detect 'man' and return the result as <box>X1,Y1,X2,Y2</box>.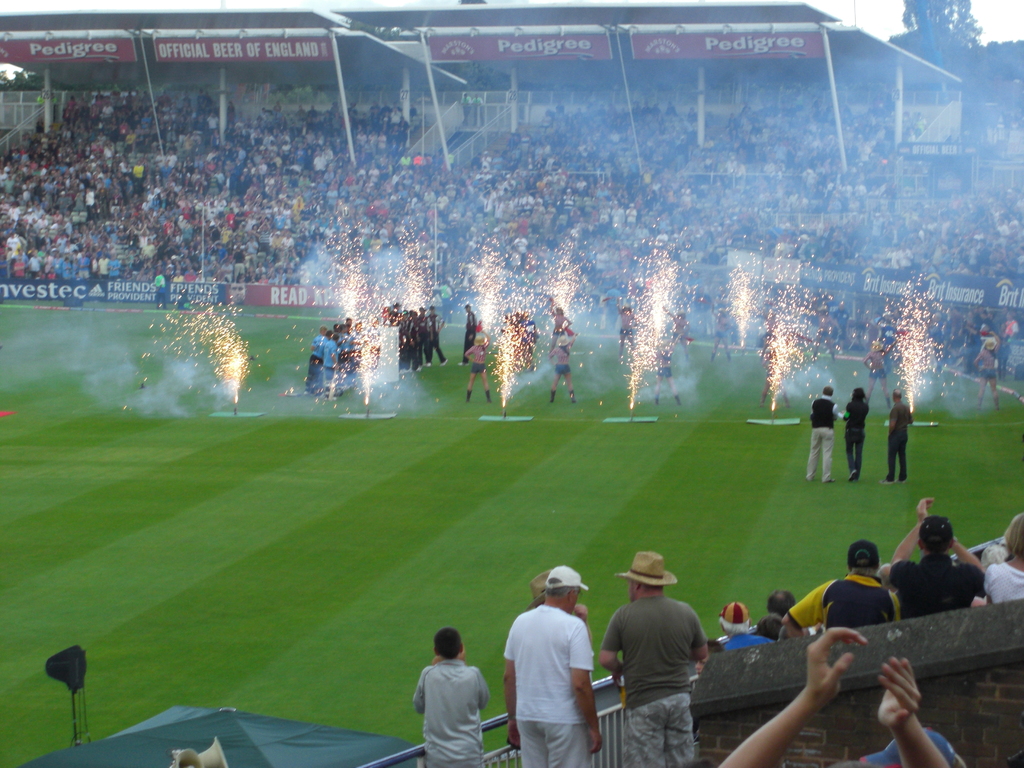
<box>459,299,477,358</box>.
